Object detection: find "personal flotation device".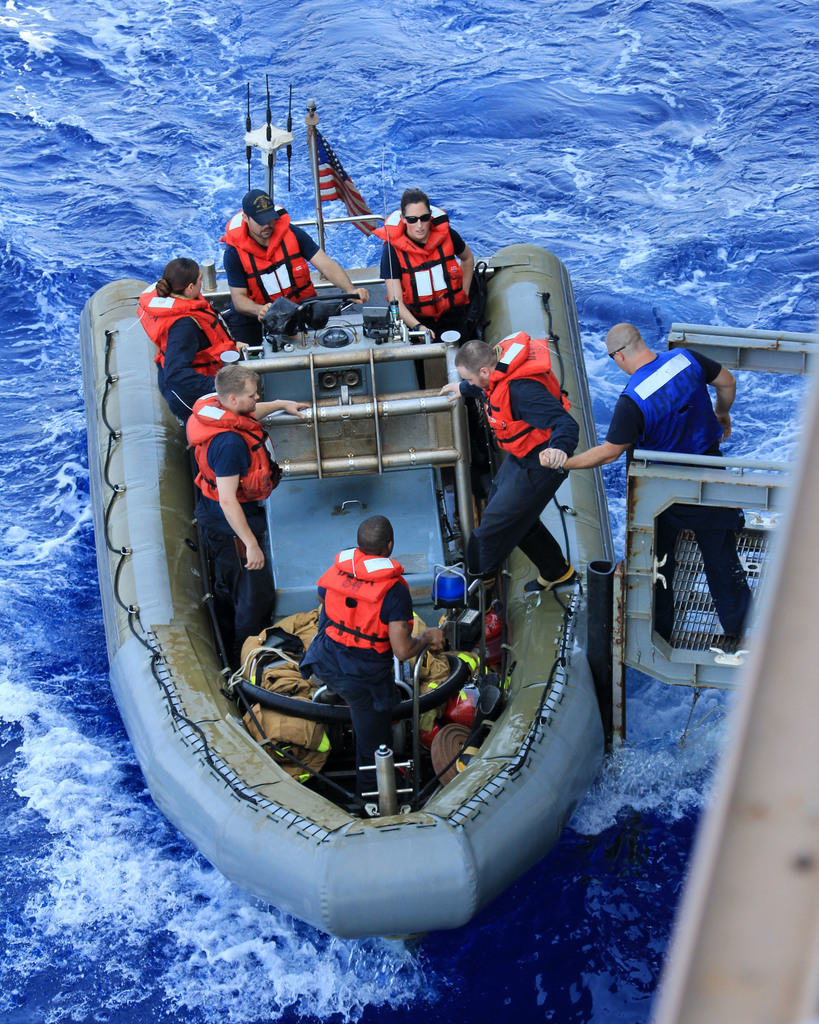
l=370, t=199, r=470, b=320.
